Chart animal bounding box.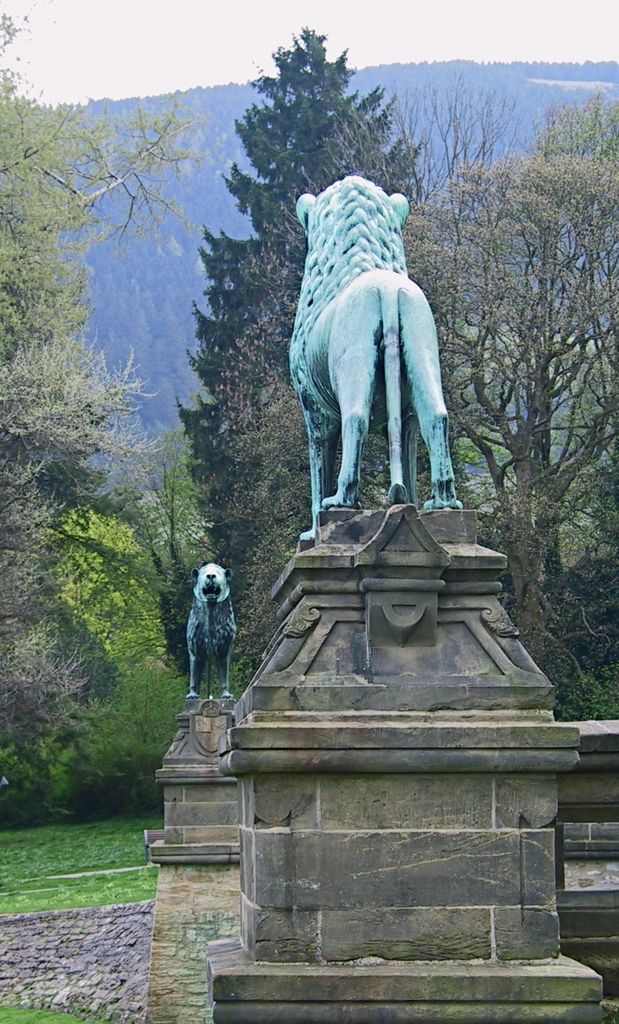
Charted: x1=270 y1=150 x2=462 y2=541.
